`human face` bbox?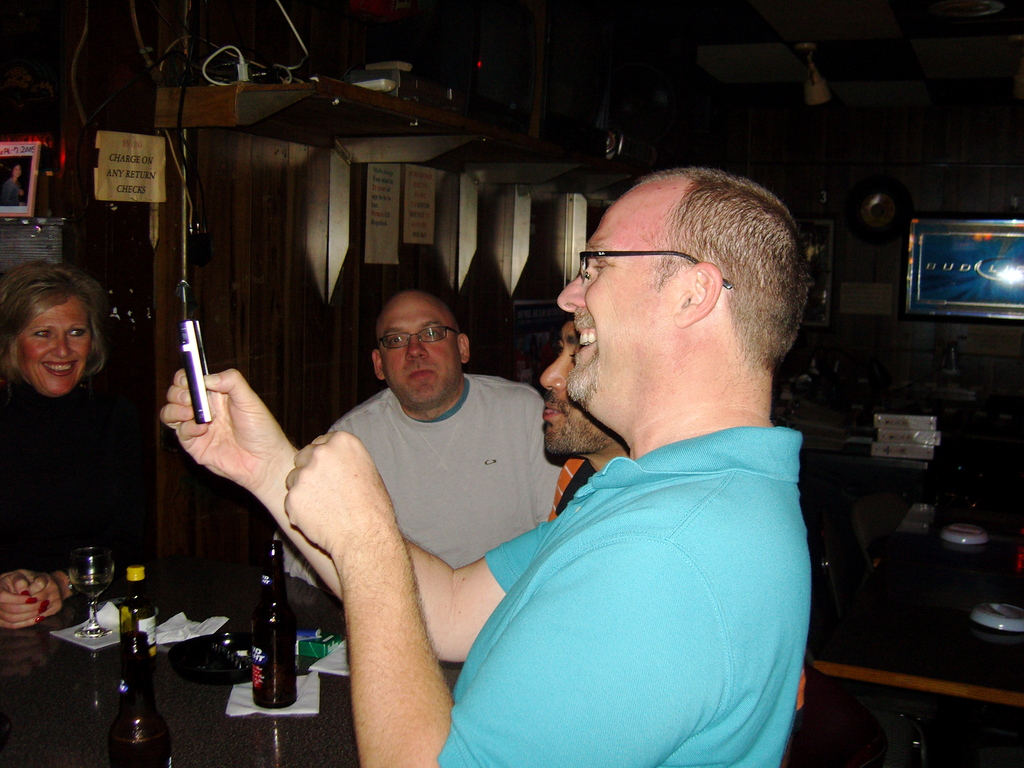
x1=537, y1=321, x2=606, y2=458
